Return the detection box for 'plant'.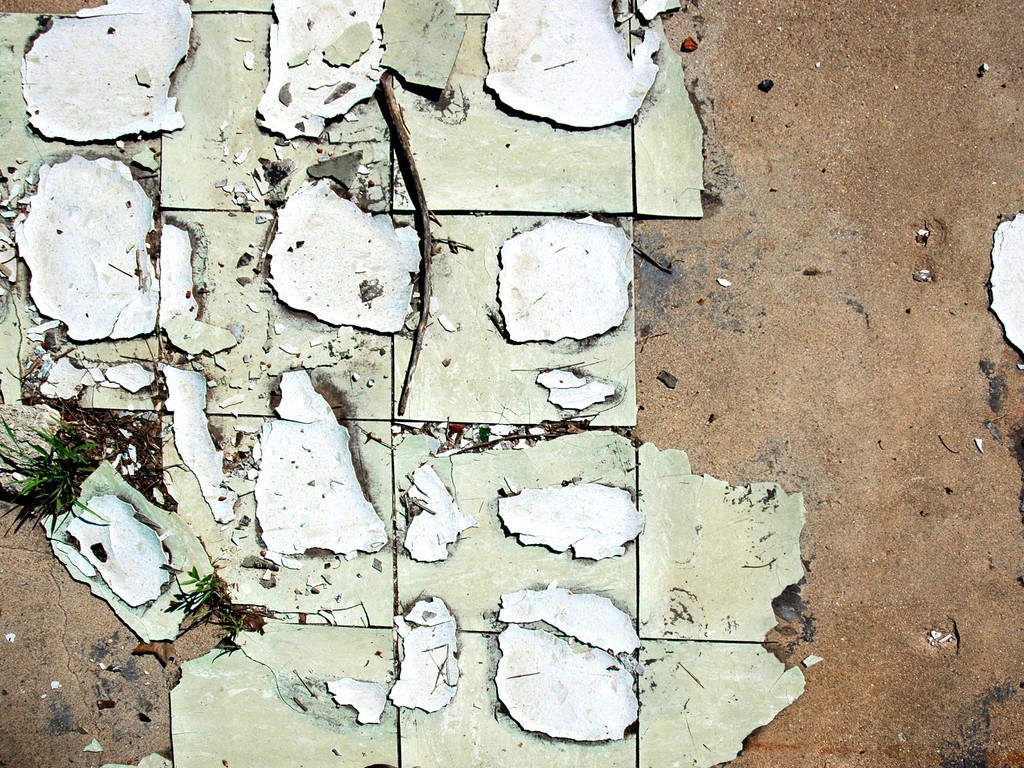
174 563 234 636.
